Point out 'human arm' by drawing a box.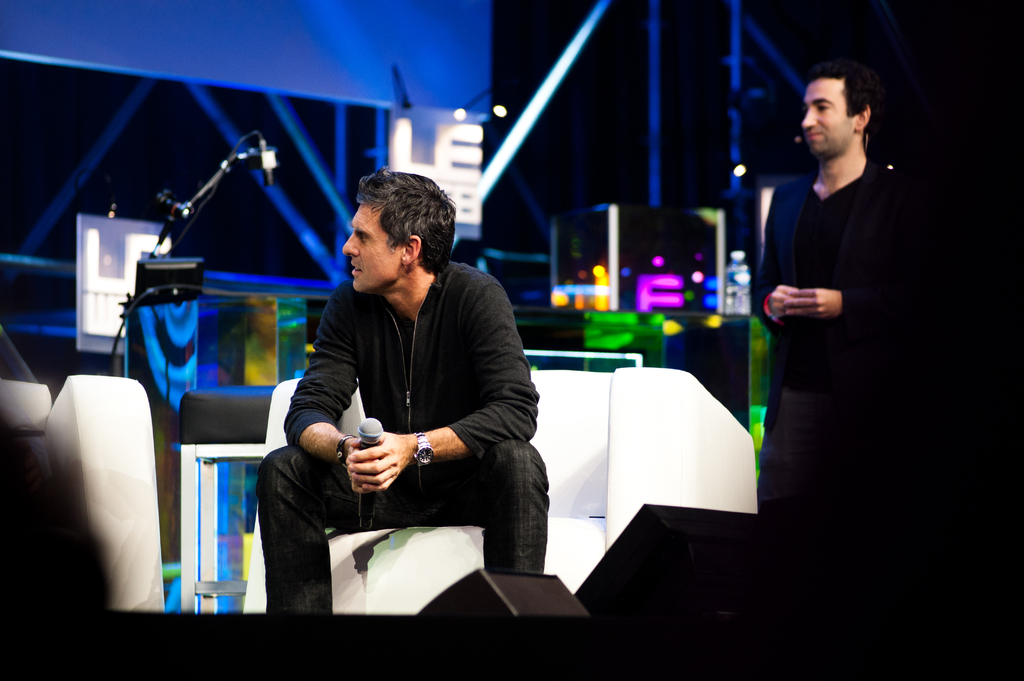
<bbox>779, 277, 879, 323</bbox>.
